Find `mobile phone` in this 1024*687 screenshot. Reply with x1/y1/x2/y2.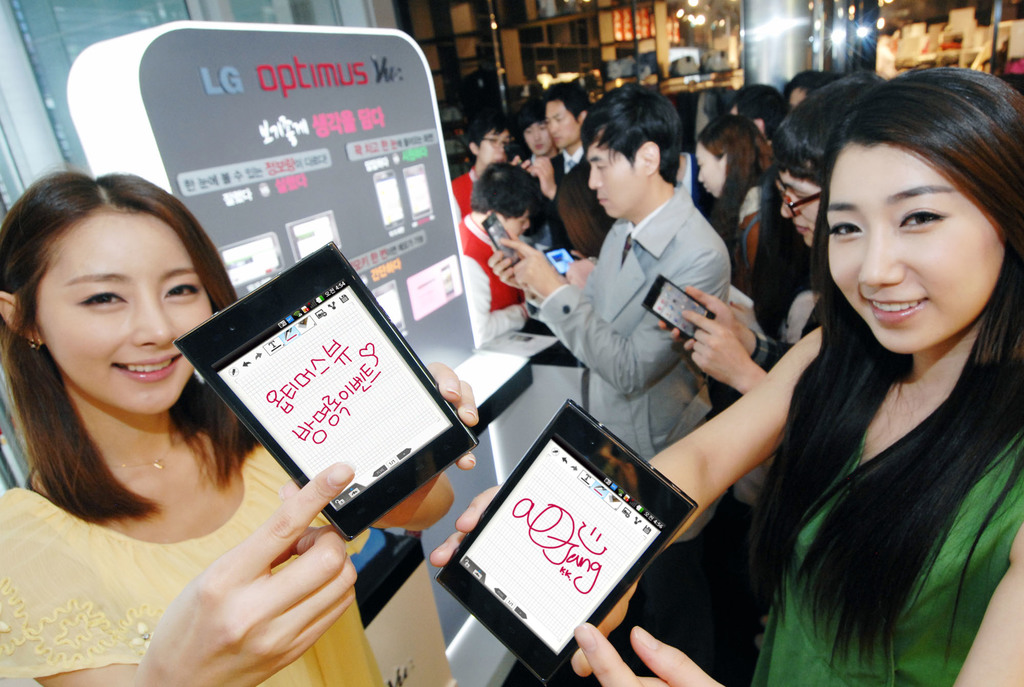
173/240/481/542.
